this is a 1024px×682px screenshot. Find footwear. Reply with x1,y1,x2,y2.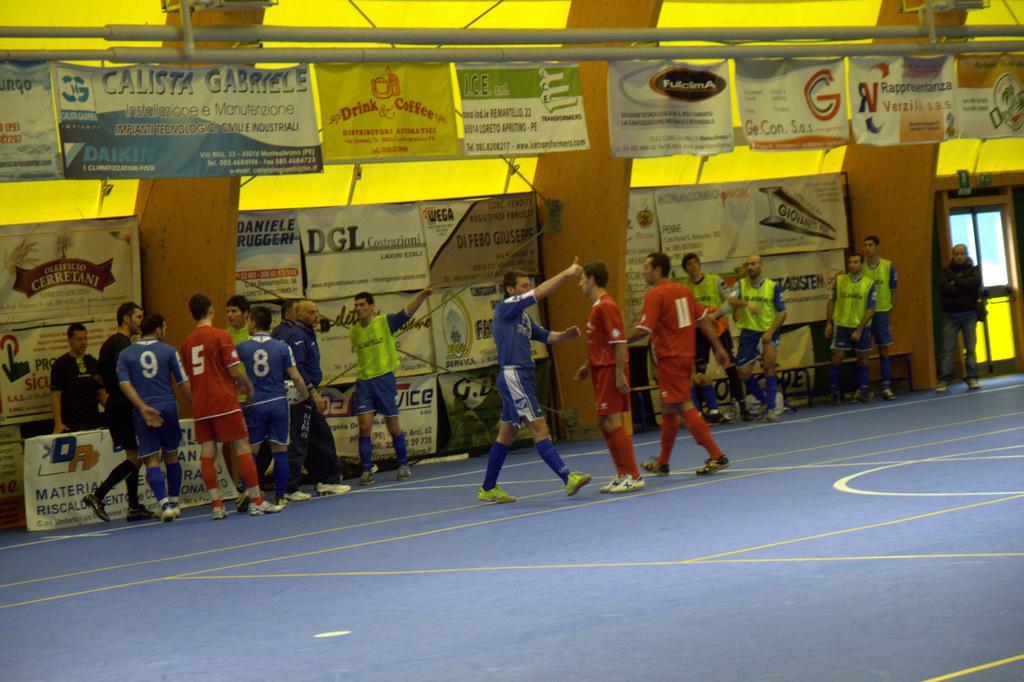
967,380,980,388.
